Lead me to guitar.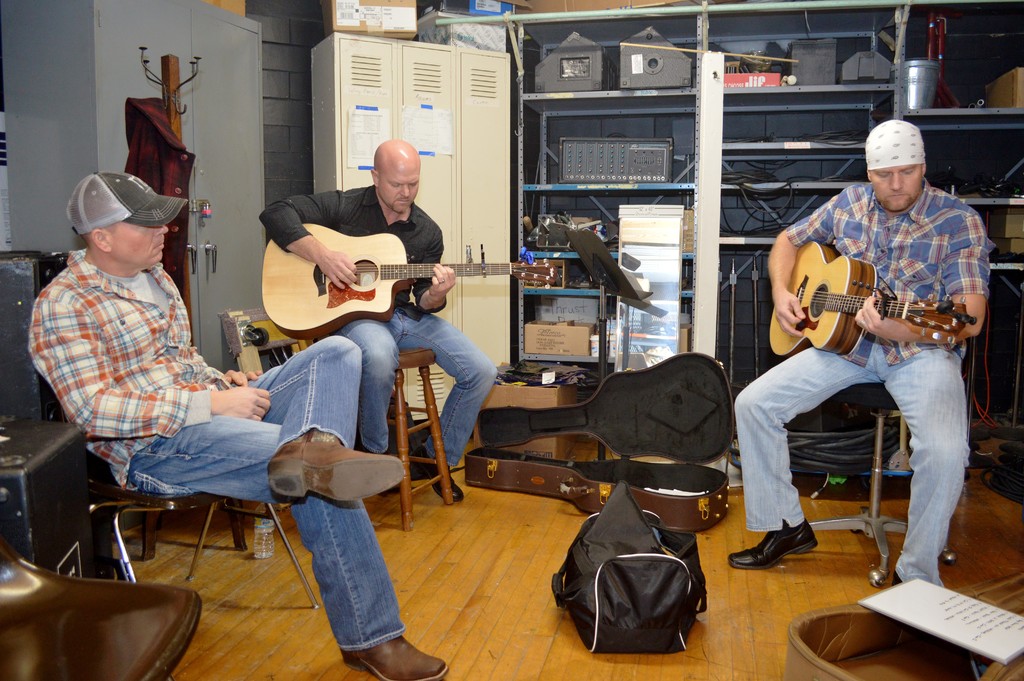
Lead to 259,215,561,315.
